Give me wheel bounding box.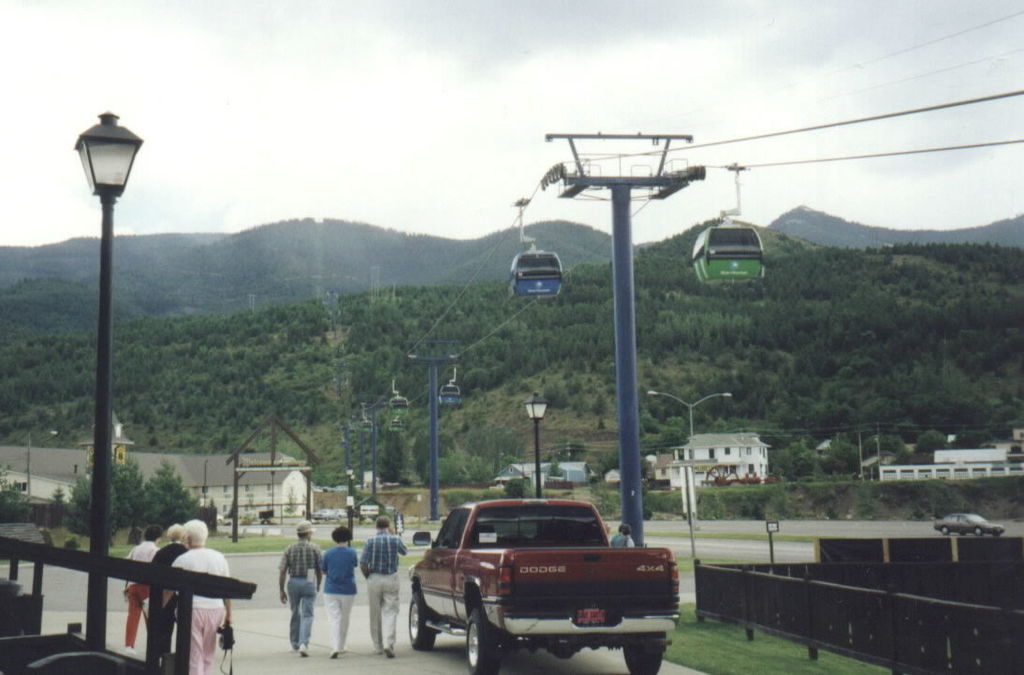
{"left": 942, "top": 526, "right": 951, "bottom": 536}.
